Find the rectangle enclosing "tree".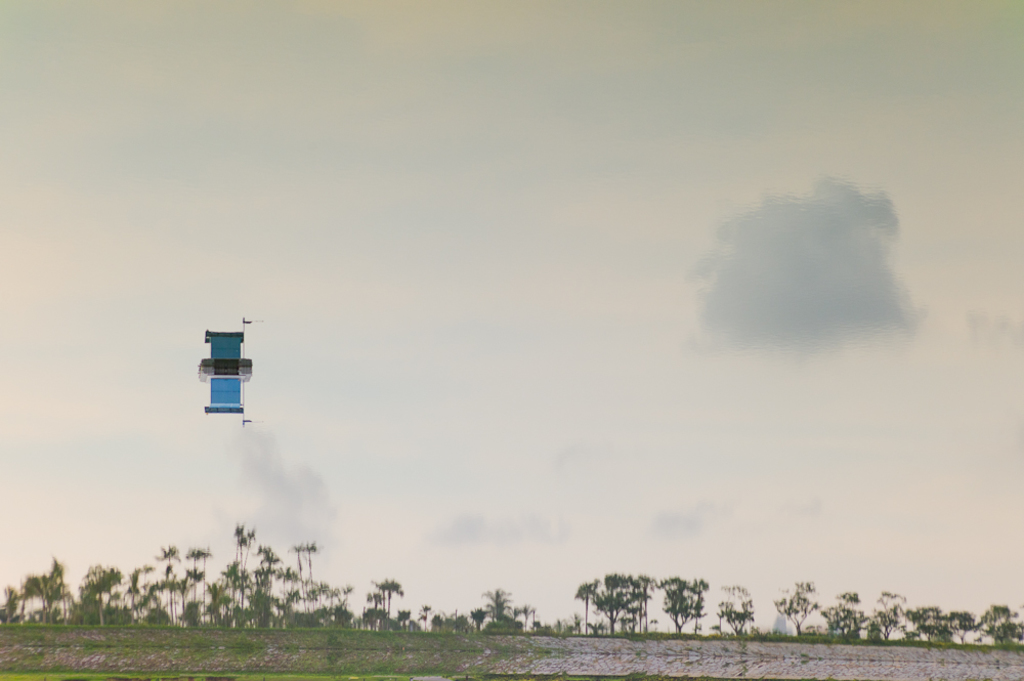
x1=719, y1=579, x2=759, y2=632.
